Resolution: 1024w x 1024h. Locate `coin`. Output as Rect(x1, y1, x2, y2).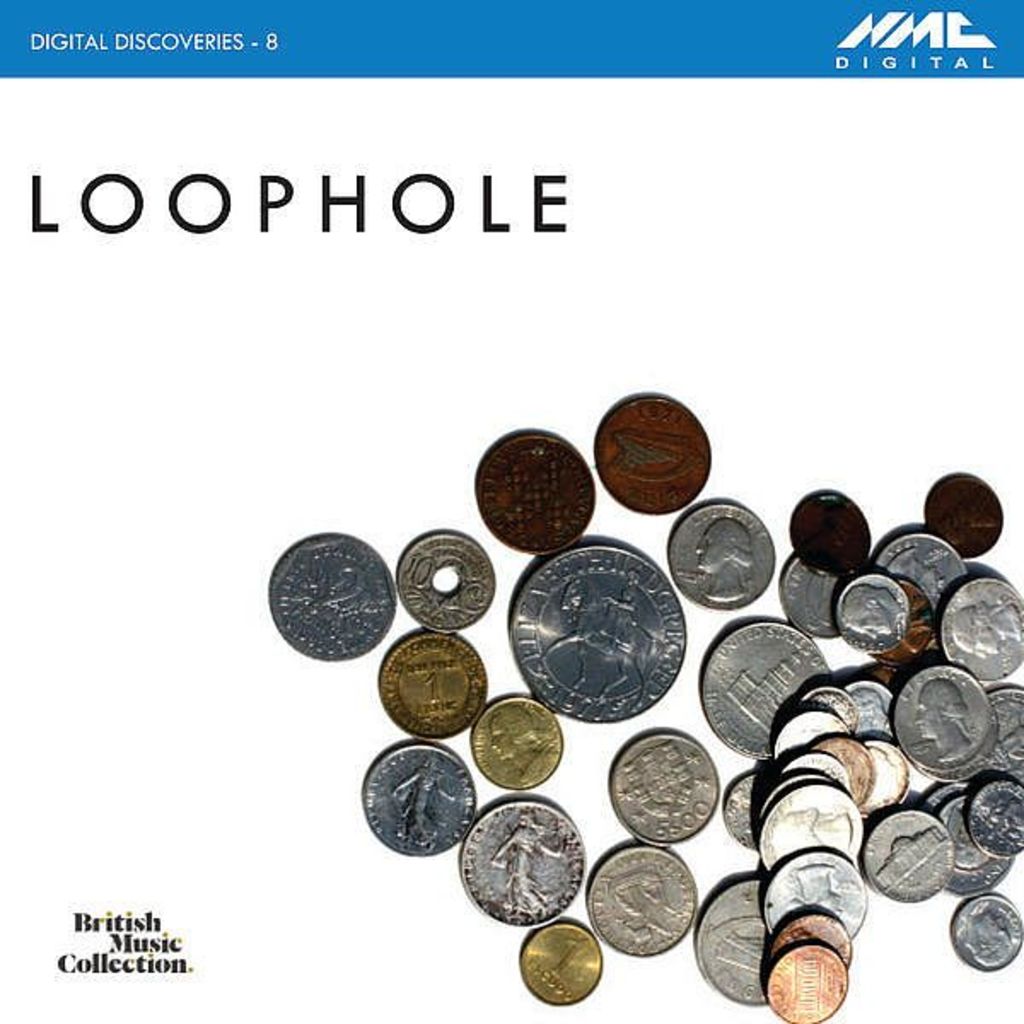
Rect(874, 529, 966, 621).
